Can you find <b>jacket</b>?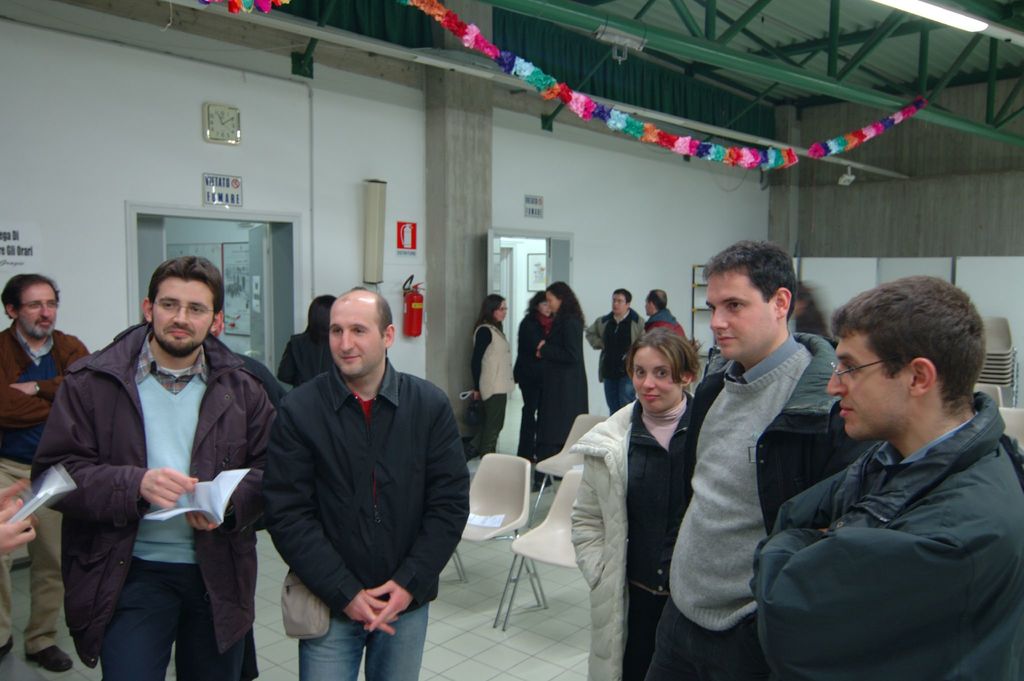
Yes, bounding box: crop(262, 361, 474, 613).
